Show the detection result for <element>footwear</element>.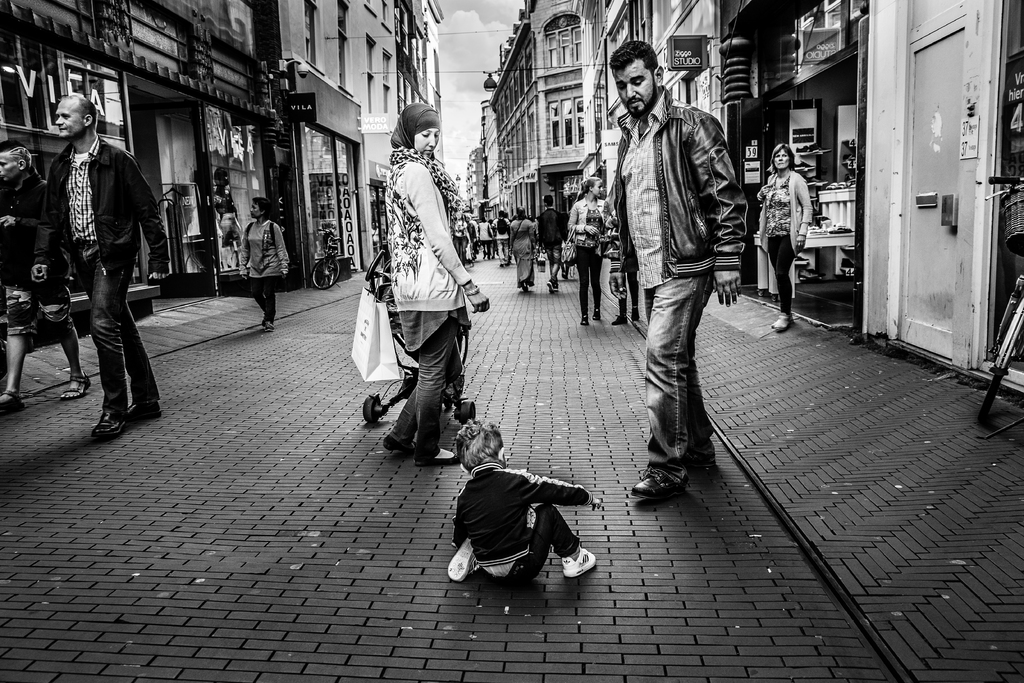
[x1=124, y1=399, x2=164, y2=423].
